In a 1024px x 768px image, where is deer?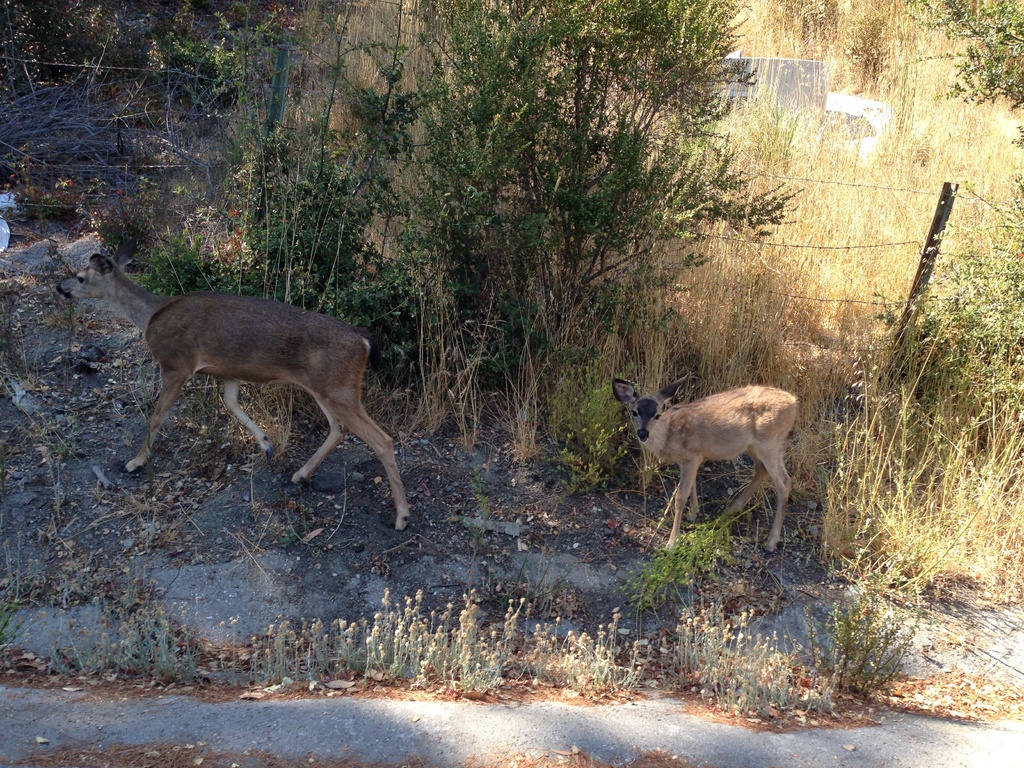
rect(611, 381, 795, 550).
